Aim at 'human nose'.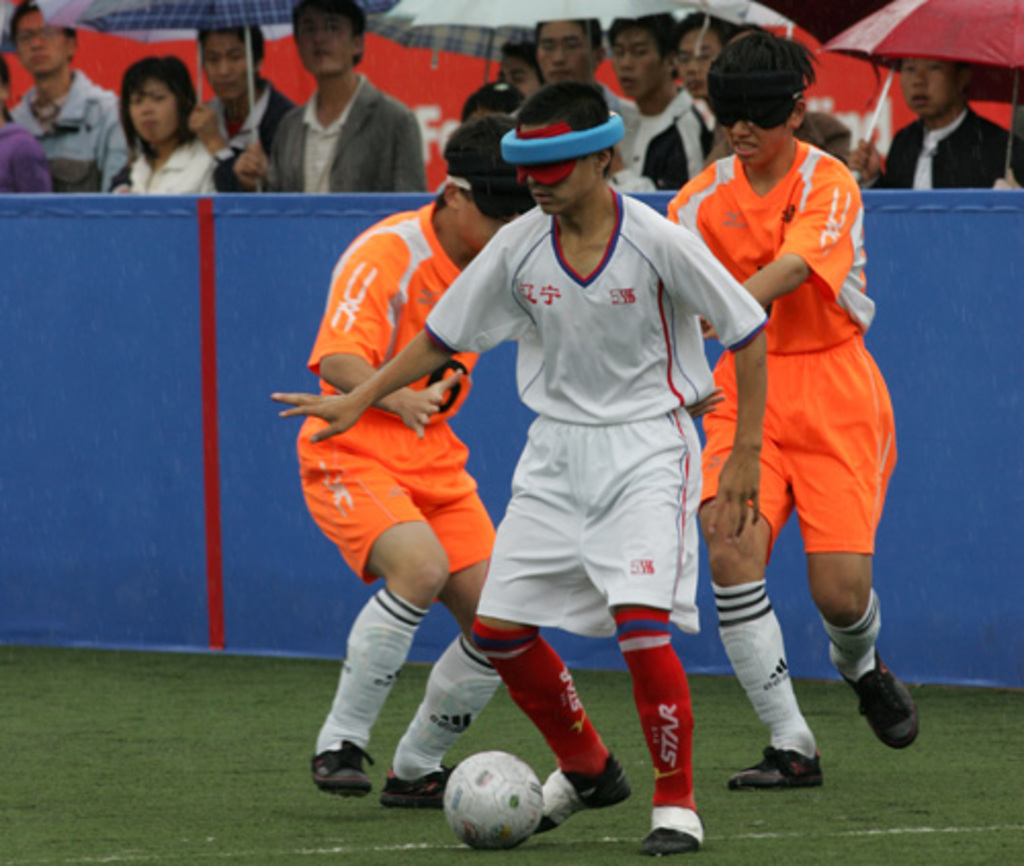
Aimed at bbox=[311, 20, 330, 43].
